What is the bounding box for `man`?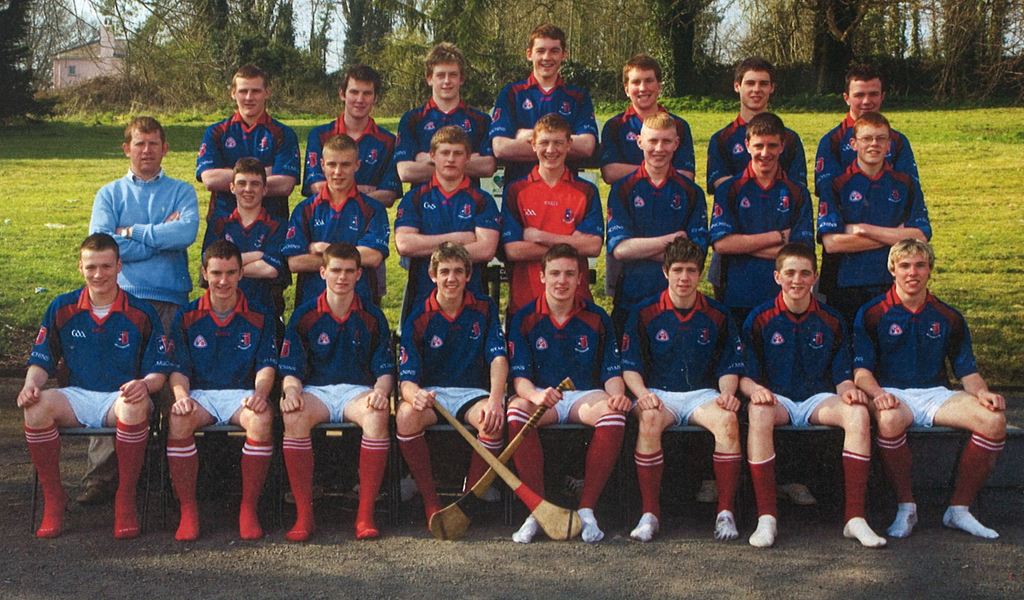
box=[696, 56, 809, 196].
